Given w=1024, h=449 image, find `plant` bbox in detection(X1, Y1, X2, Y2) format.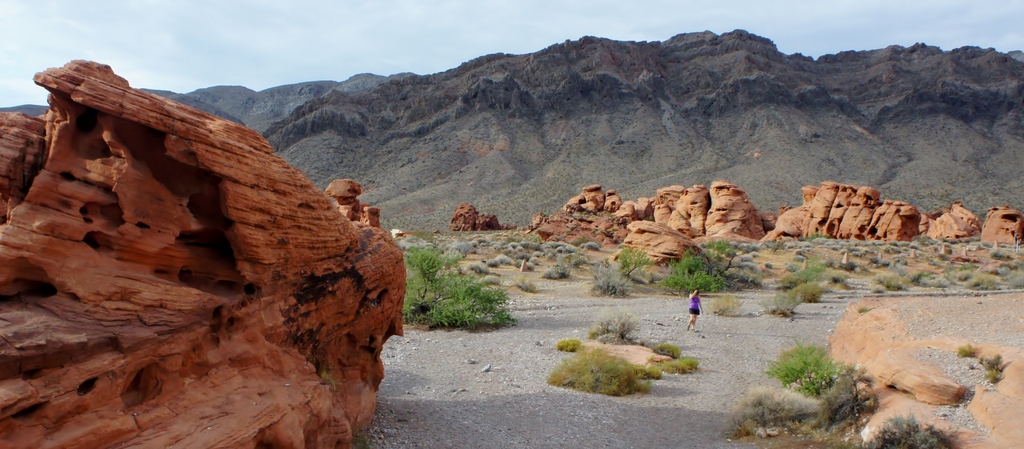
detection(614, 243, 650, 273).
